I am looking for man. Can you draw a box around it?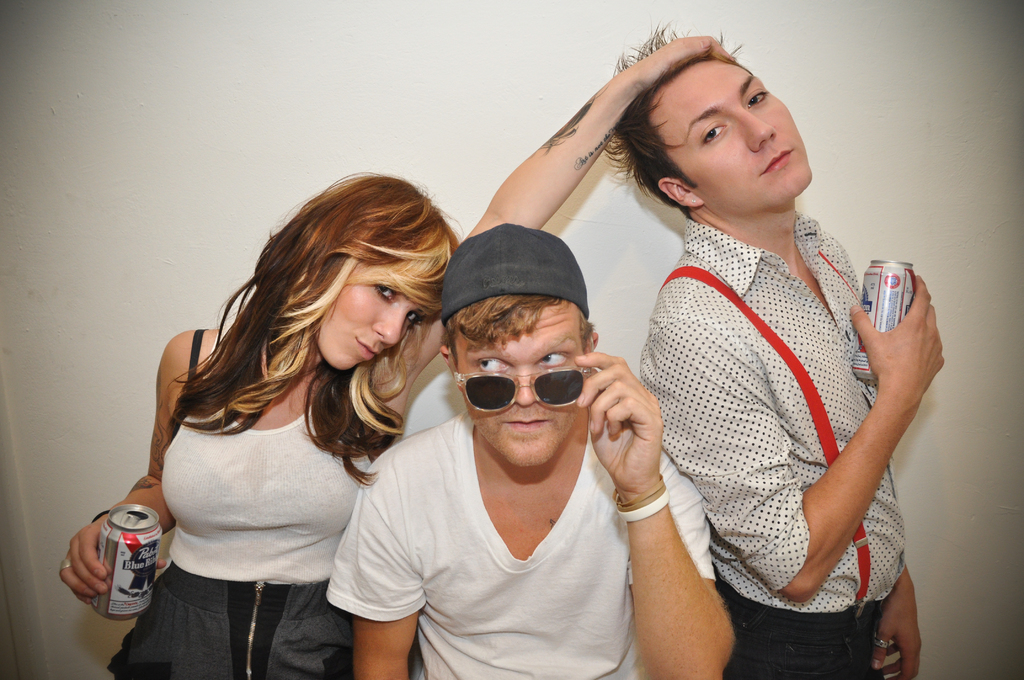
Sure, the bounding box is 605/14/947/679.
